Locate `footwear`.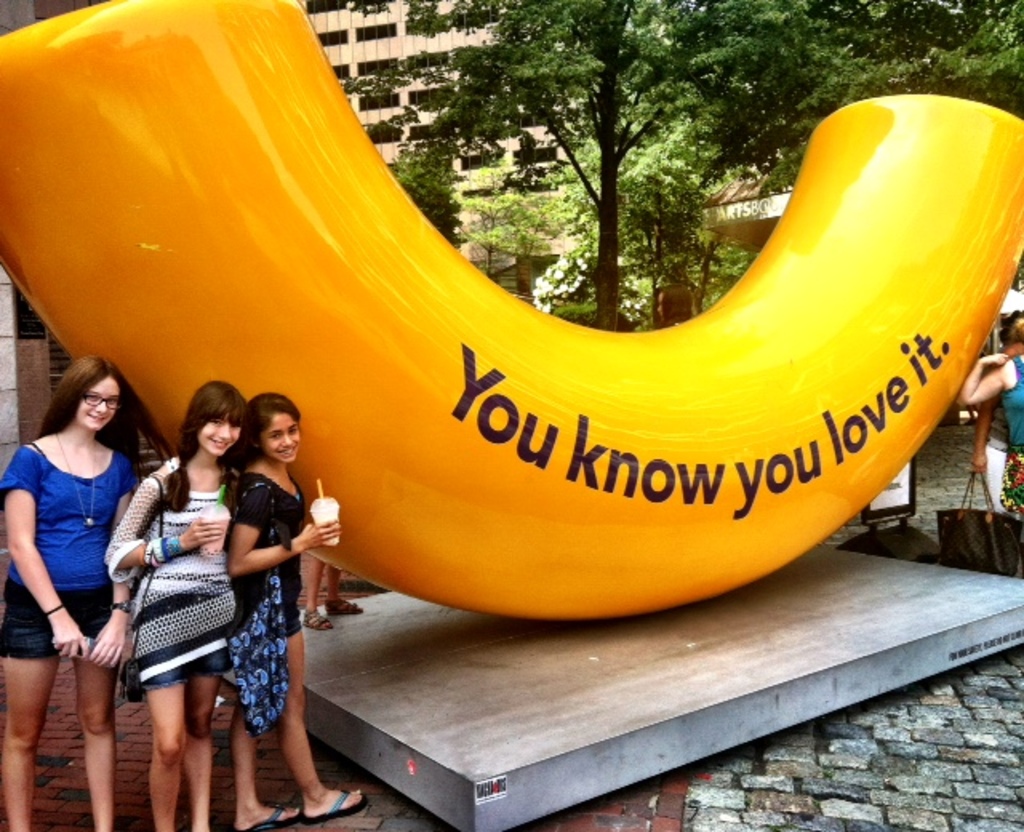
Bounding box: 306, 786, 365, 818.
